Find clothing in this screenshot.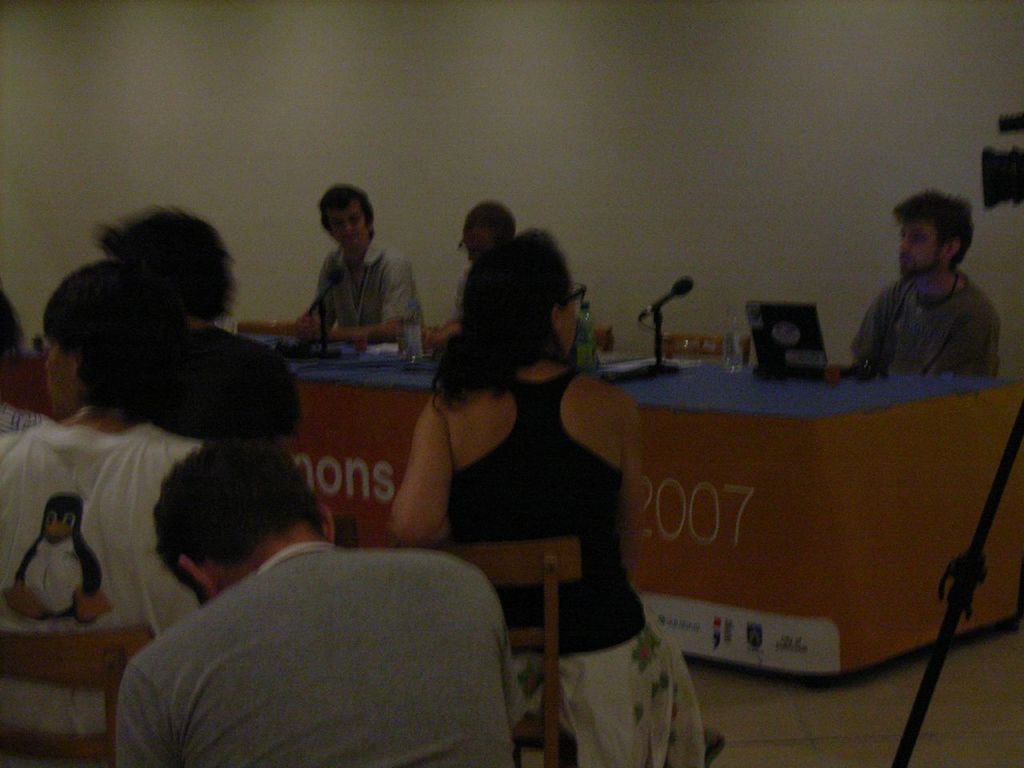
The bounding box for clothing is box(0, 418, 194, 756).
